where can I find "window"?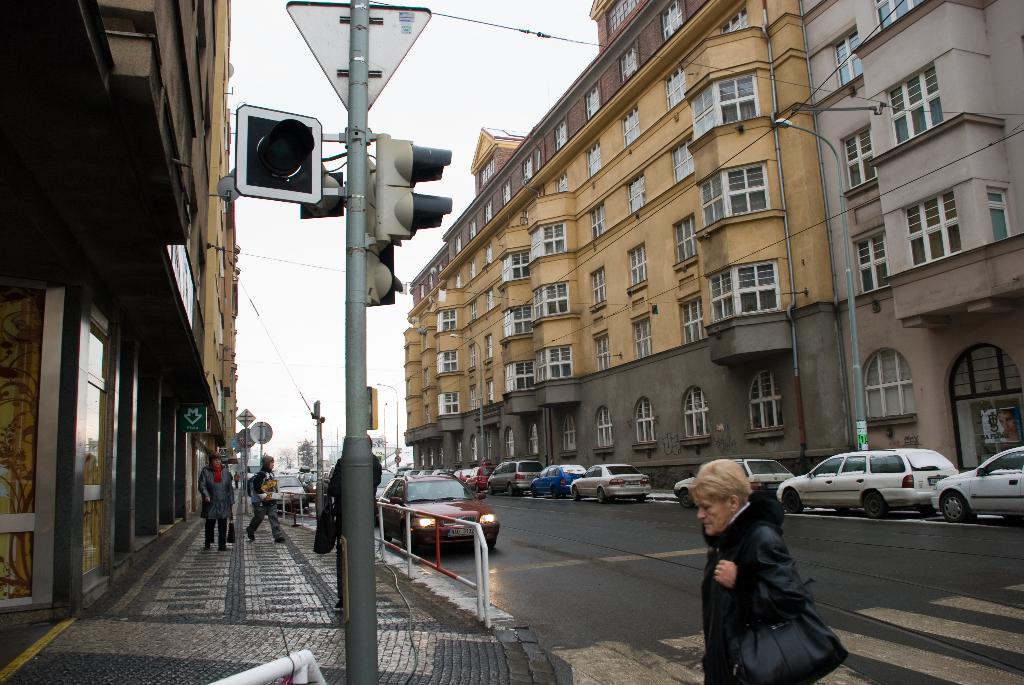
You can find it at [x1=669, y1=130, x2=700, y2=185].
